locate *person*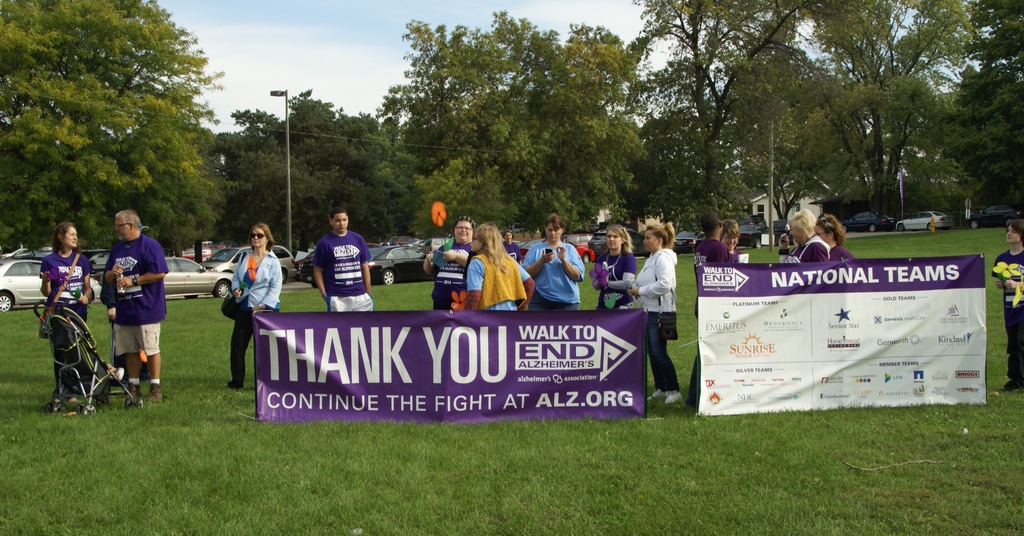
locate(225, 219, 289, 390)
